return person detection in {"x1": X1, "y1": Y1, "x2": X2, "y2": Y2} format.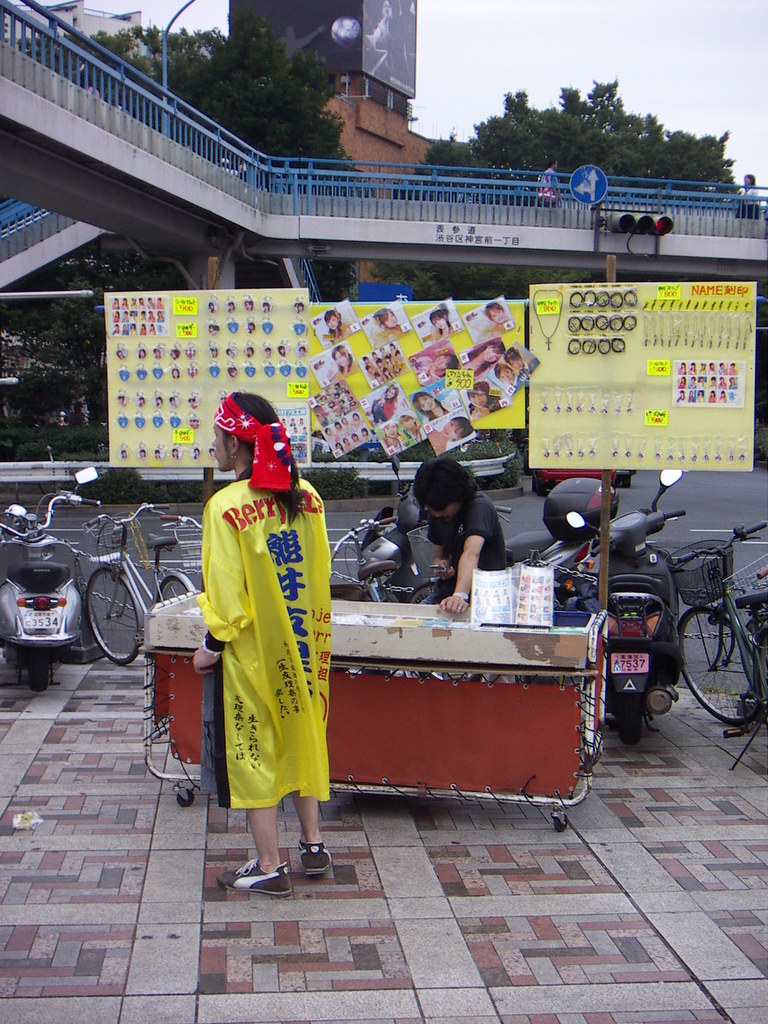
{"x1": 189, "y1": 404, "x2": 344, "y2": 895}.
